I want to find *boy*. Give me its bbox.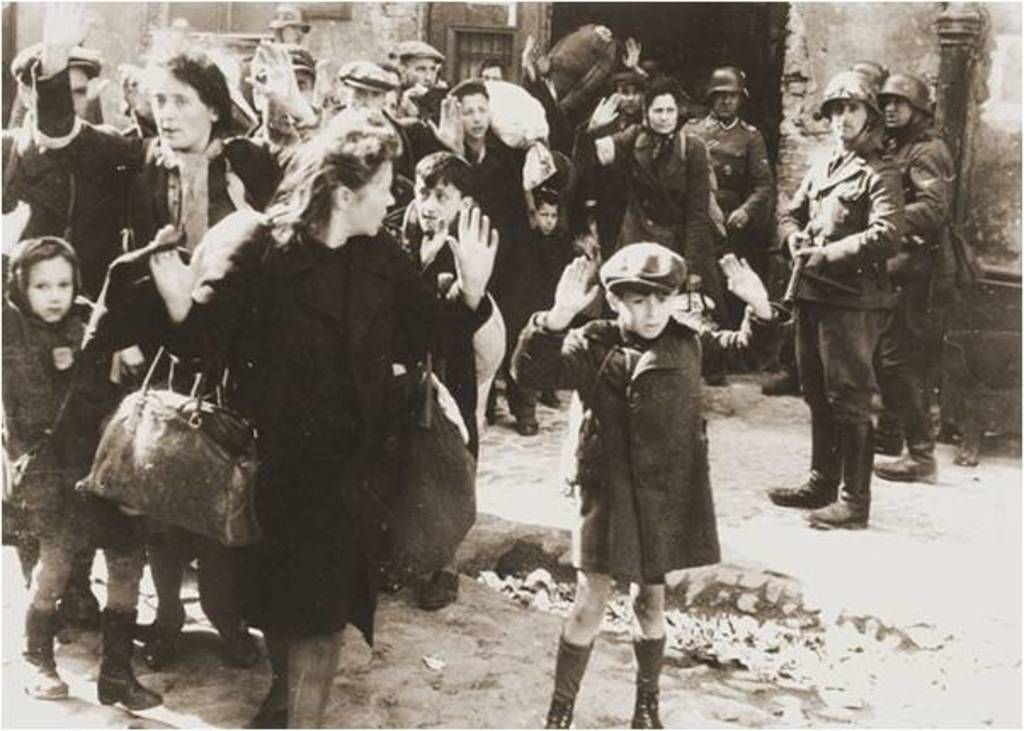
bbox=[378, 160, 505, 447].
